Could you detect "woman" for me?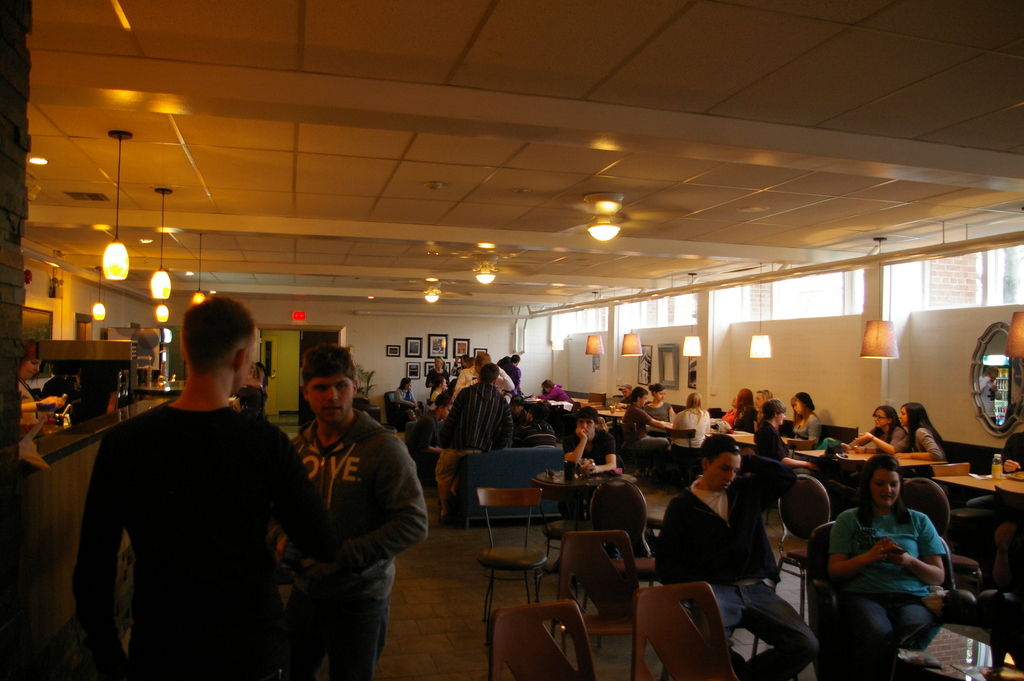
Detection result: (left=753, top=395, right=822, bottom=475).
